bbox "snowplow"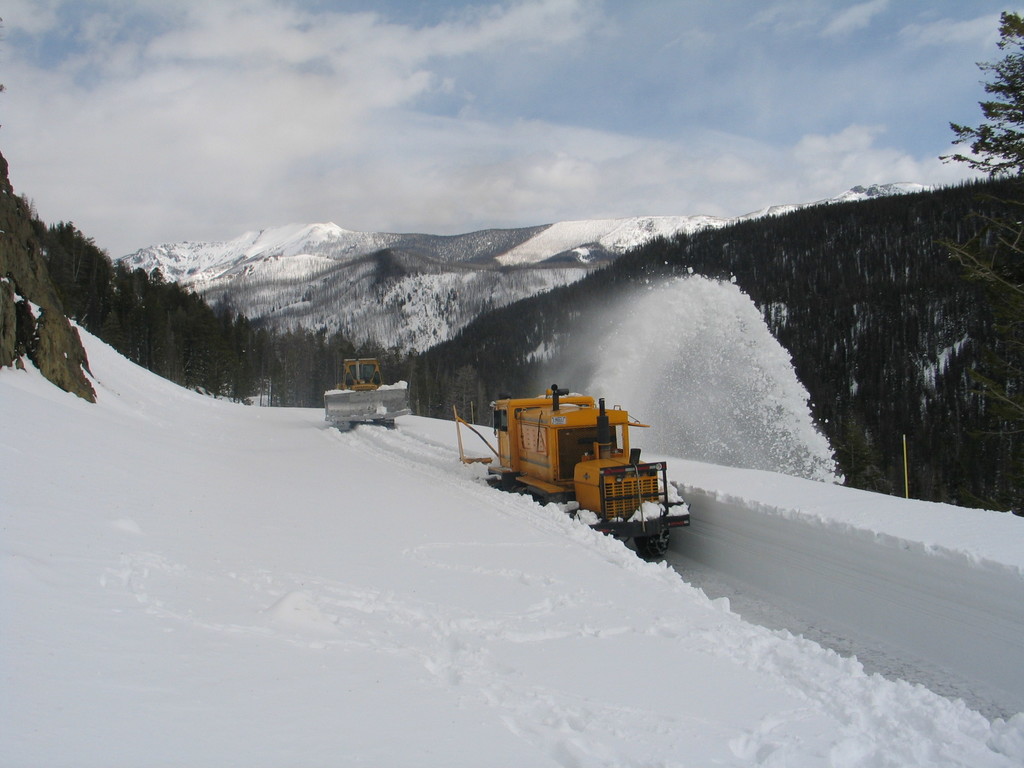
l=322, t=351, r=416, b=435
